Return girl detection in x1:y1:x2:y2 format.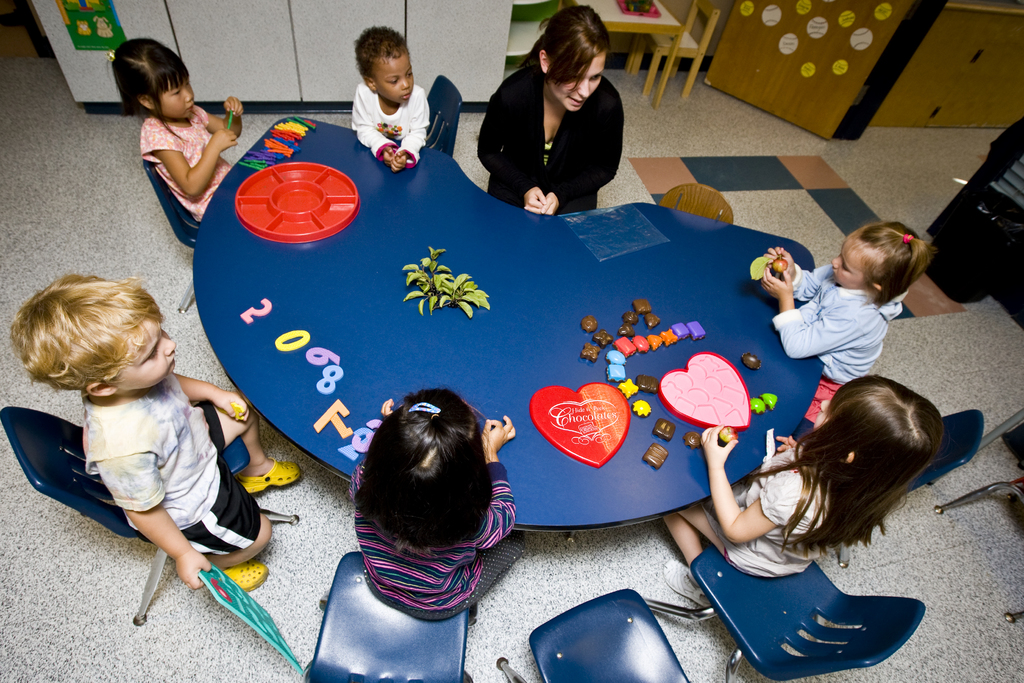
756:220:937:418.
